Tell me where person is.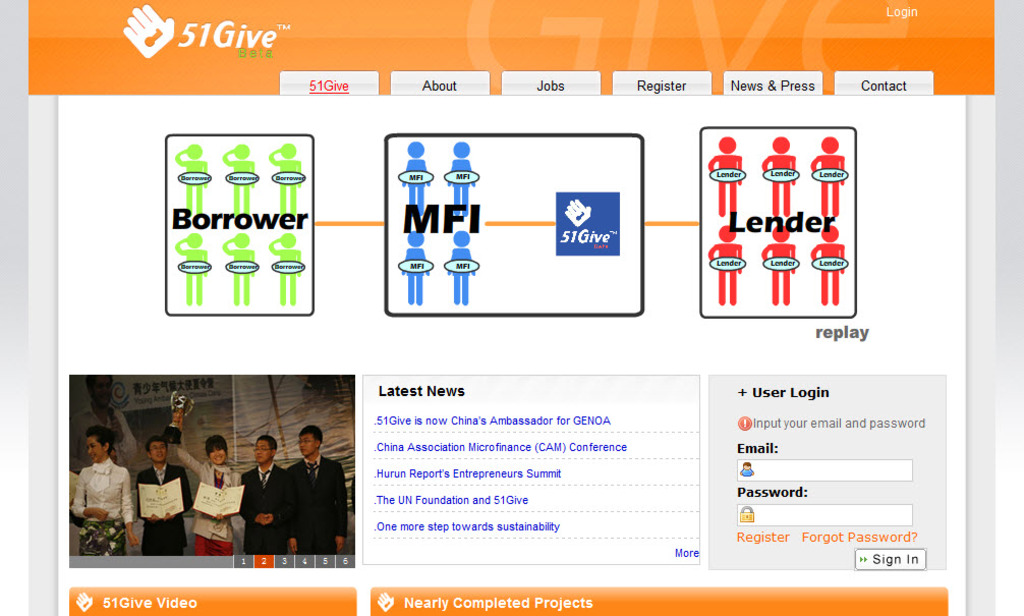
person is at box=[400, 231, 430, 305].
